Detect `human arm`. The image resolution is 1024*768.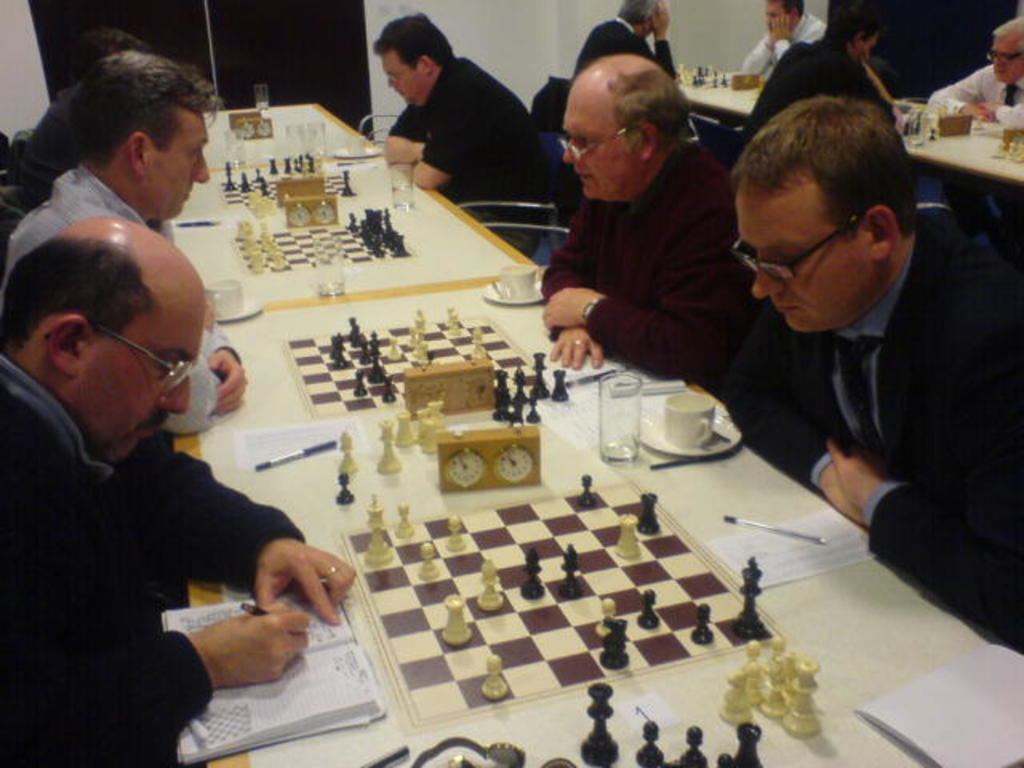
<region>139, 600, 320, 754</region>.
